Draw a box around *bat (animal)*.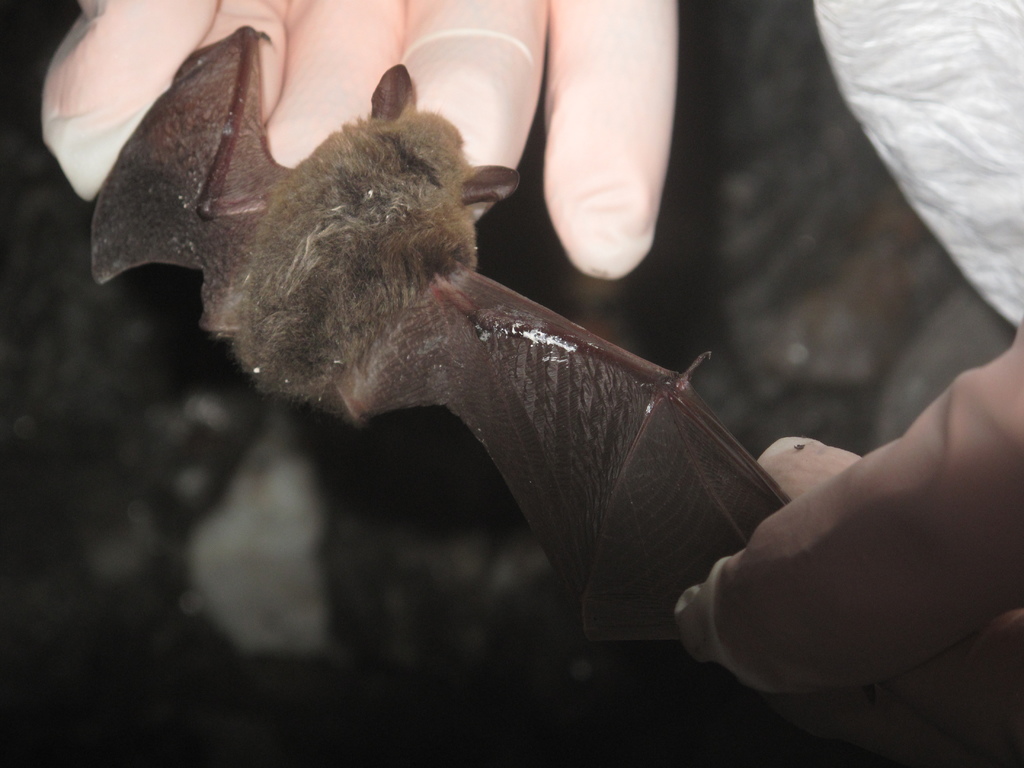
box=[83, 22, 790, 650].
